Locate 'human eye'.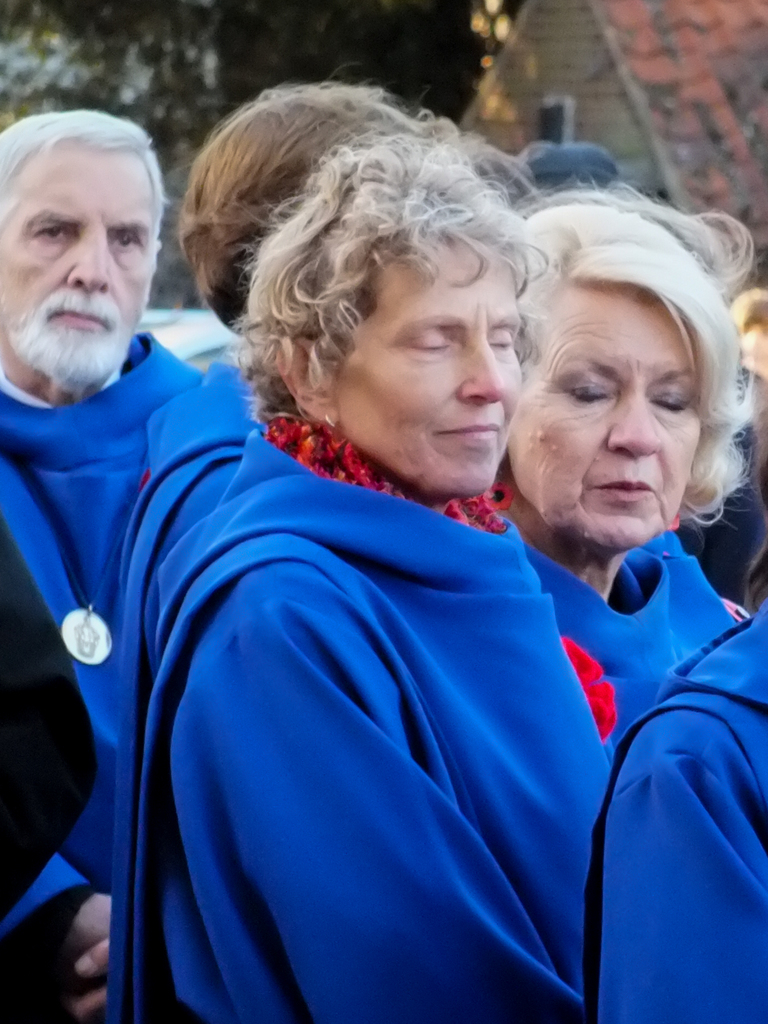
Bounding box: <bbox>110, 227, 145, 255</bbox>.
